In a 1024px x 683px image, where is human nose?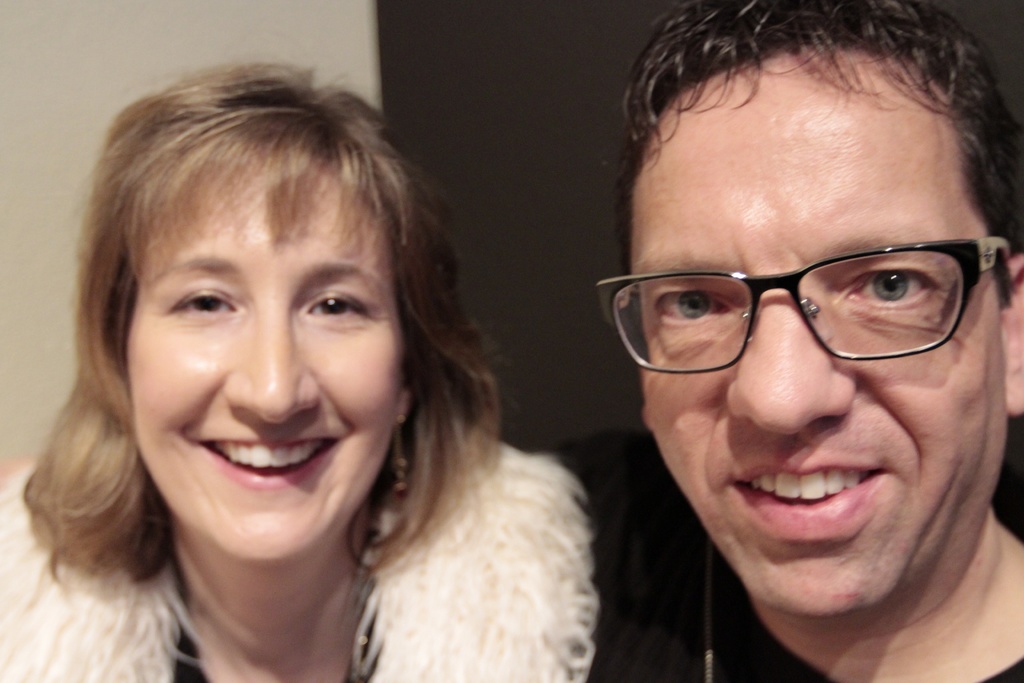
{"left": 223, "top": 300, "right": 322, "bottom": 422}.
